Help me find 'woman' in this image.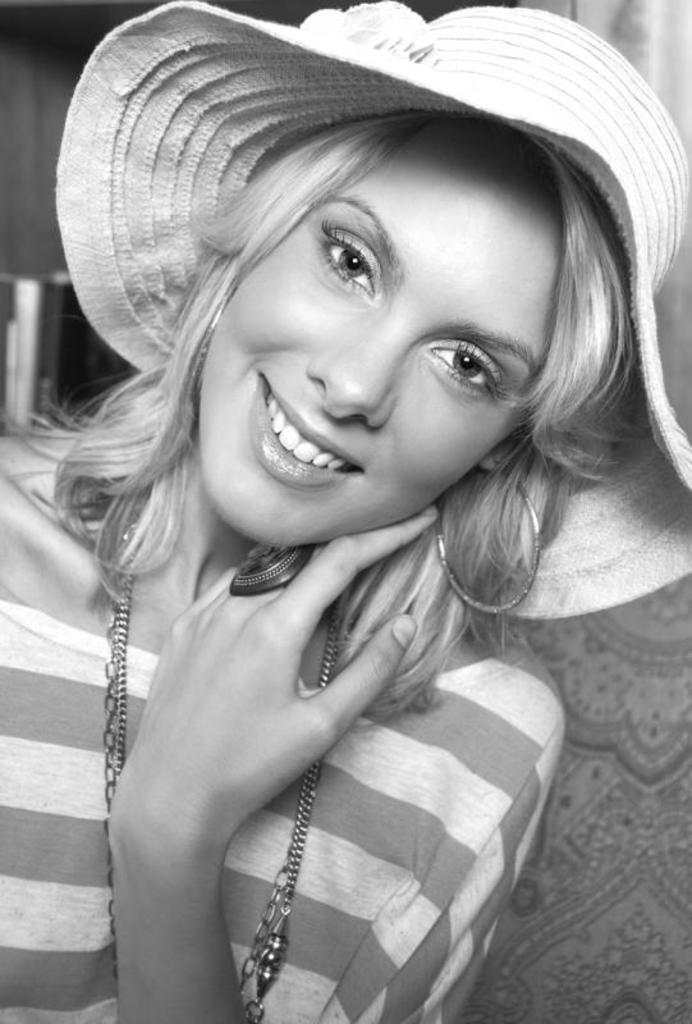
Found it: [x1=10, y1=9, x2=663, y2=1005].
